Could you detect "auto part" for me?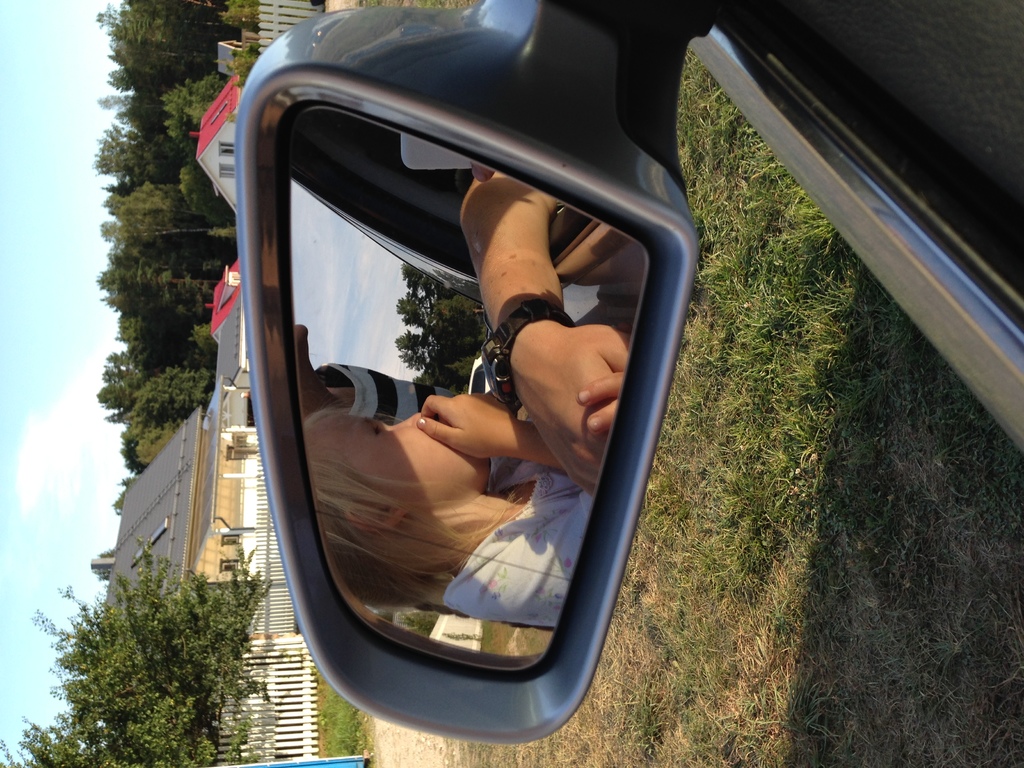
Detection result: Rect(248, 0, 707, 748).
